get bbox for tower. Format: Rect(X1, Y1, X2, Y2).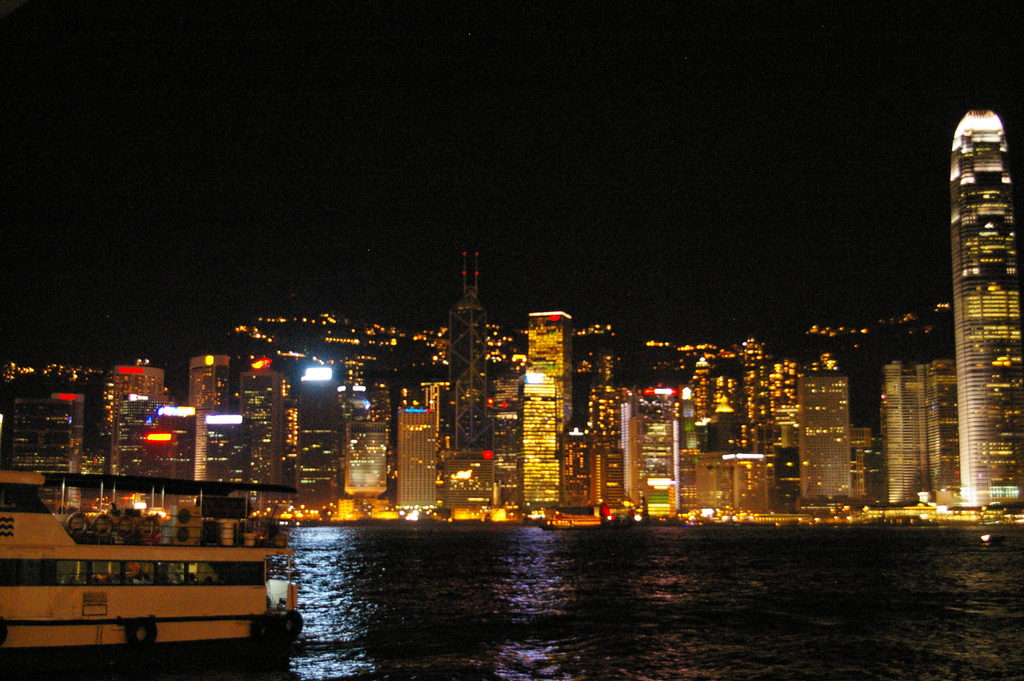
Rect(514, 305, 579, 515).
